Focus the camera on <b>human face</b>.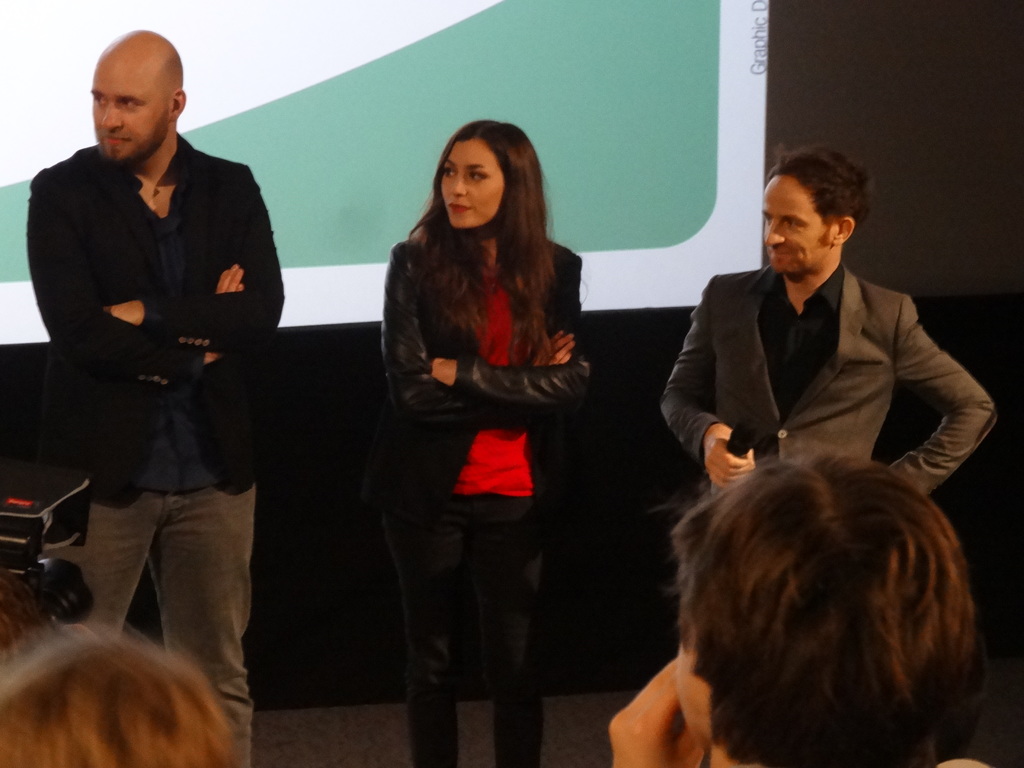
Focus region: pyautogui.locateOnScreen(763, 190, 837, 276).
